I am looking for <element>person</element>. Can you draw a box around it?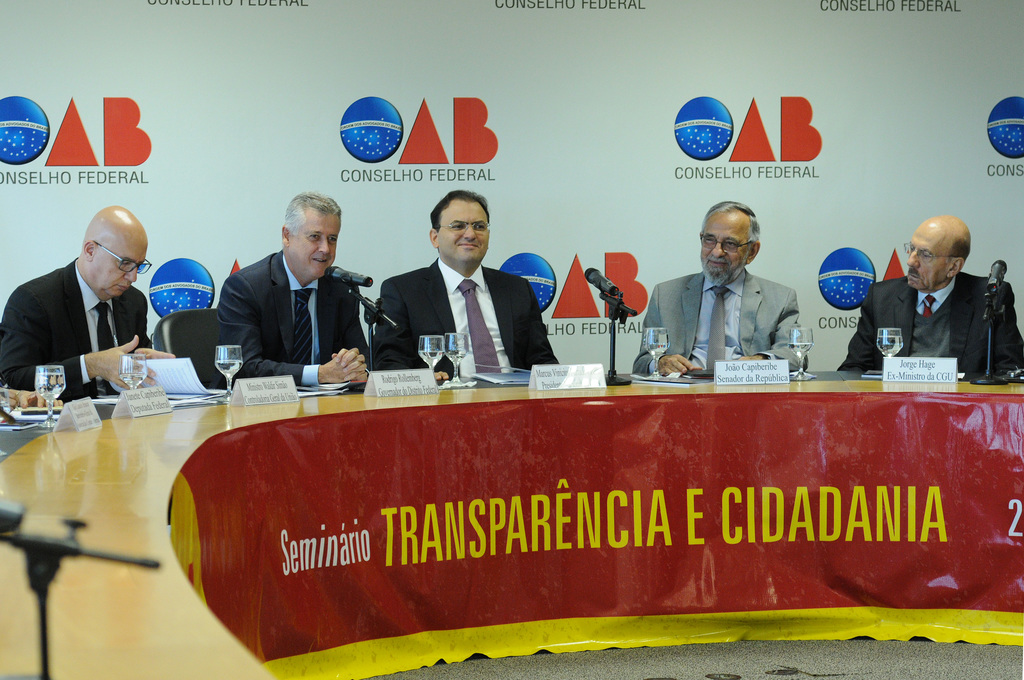
Sure, the bounding box is box=[0, 203, 177, 402].
